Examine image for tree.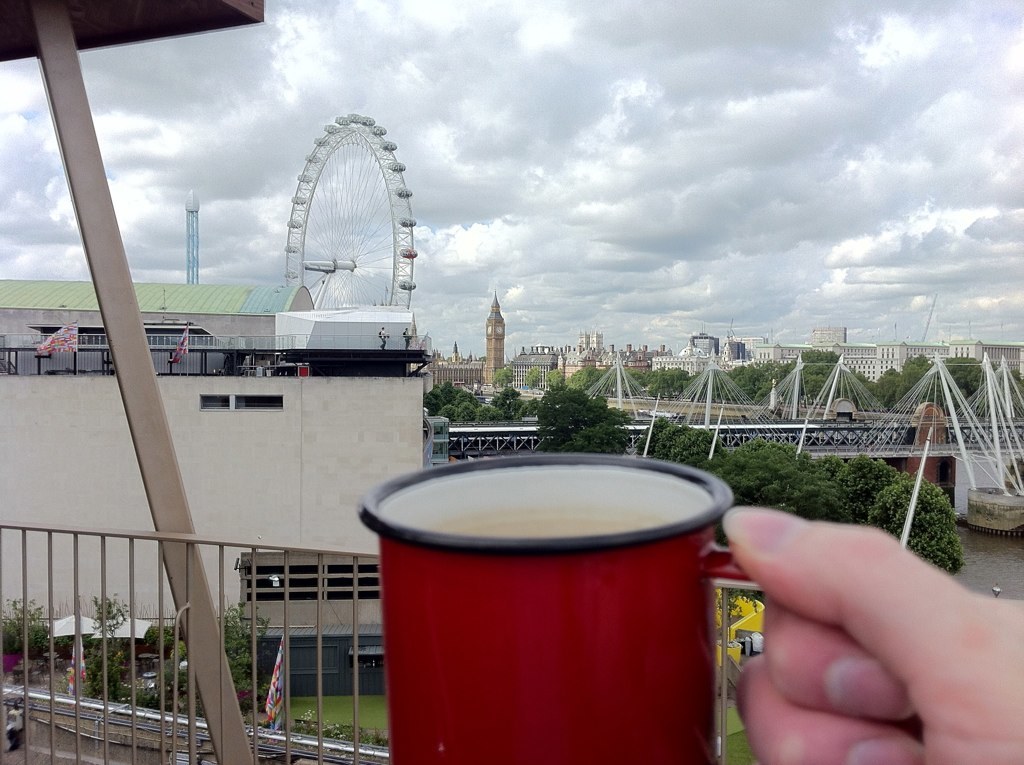
Examination result: [695, 369, 736, 398].
